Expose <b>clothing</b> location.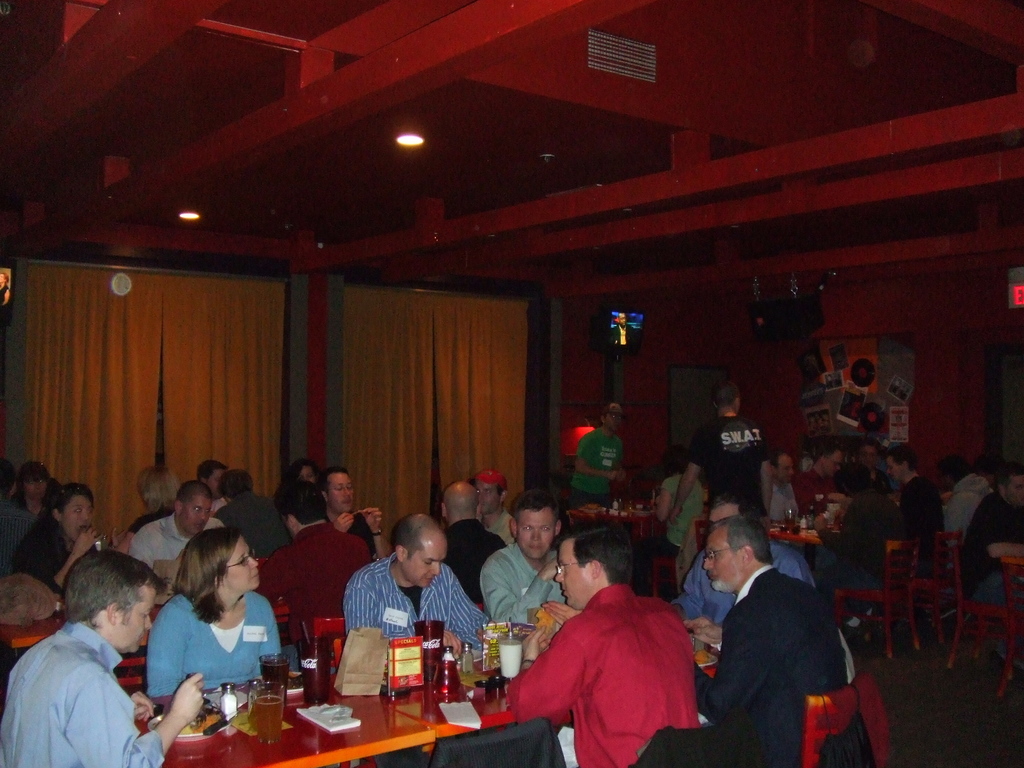
Exposed at <box>129,511,223,572</box>.
